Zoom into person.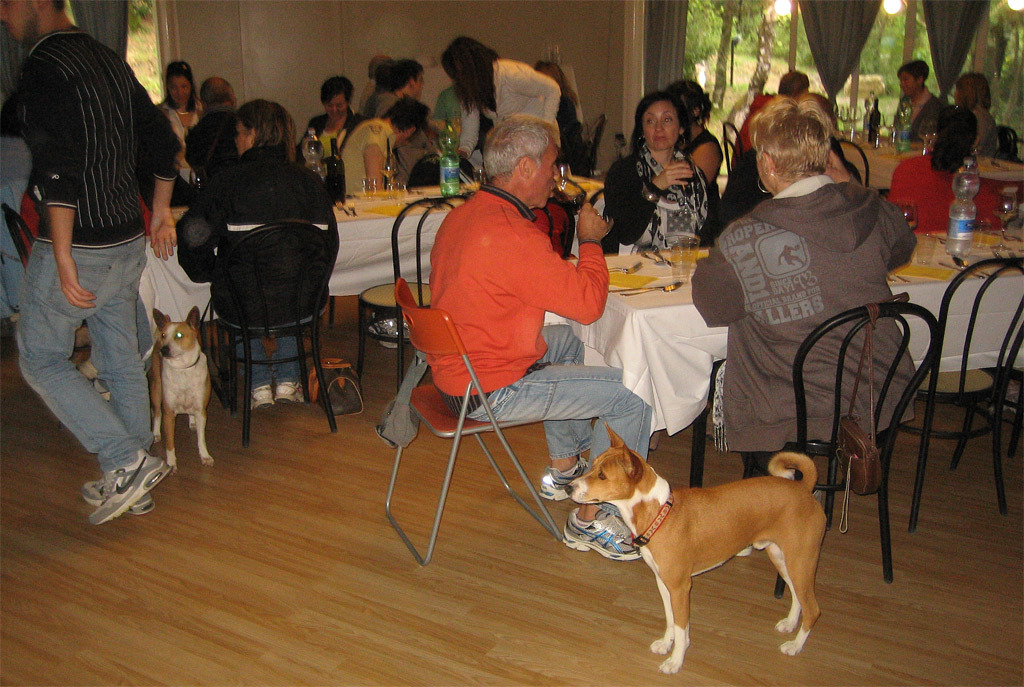
Zoom target: left=893, top=104, right=1003, bottom=232.
